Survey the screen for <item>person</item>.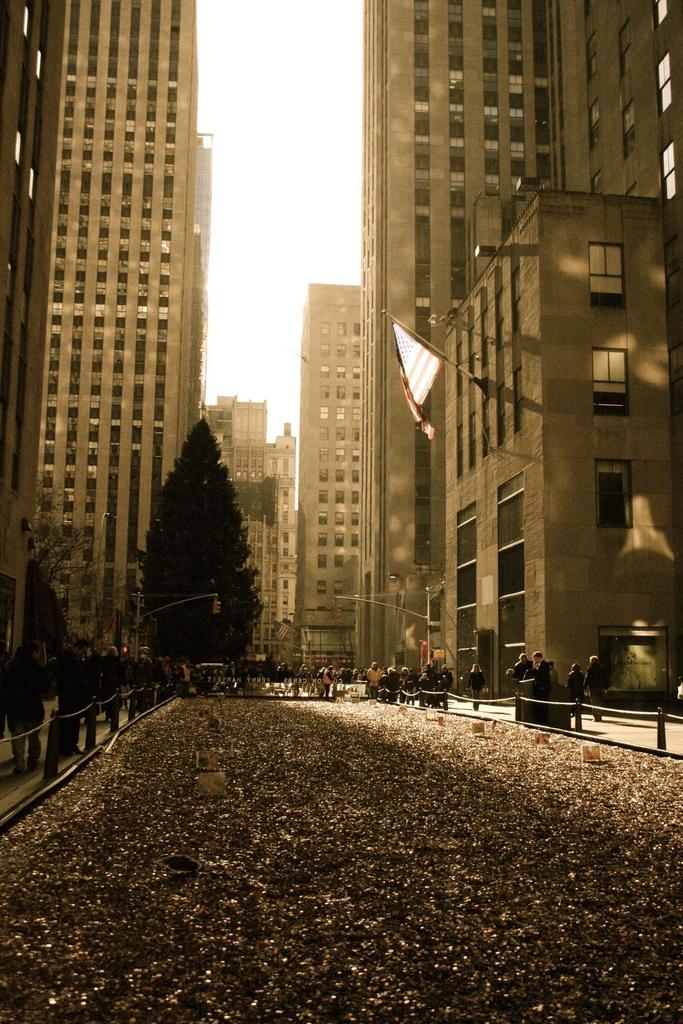
Survey found: box(507, 653, 536, 703).
